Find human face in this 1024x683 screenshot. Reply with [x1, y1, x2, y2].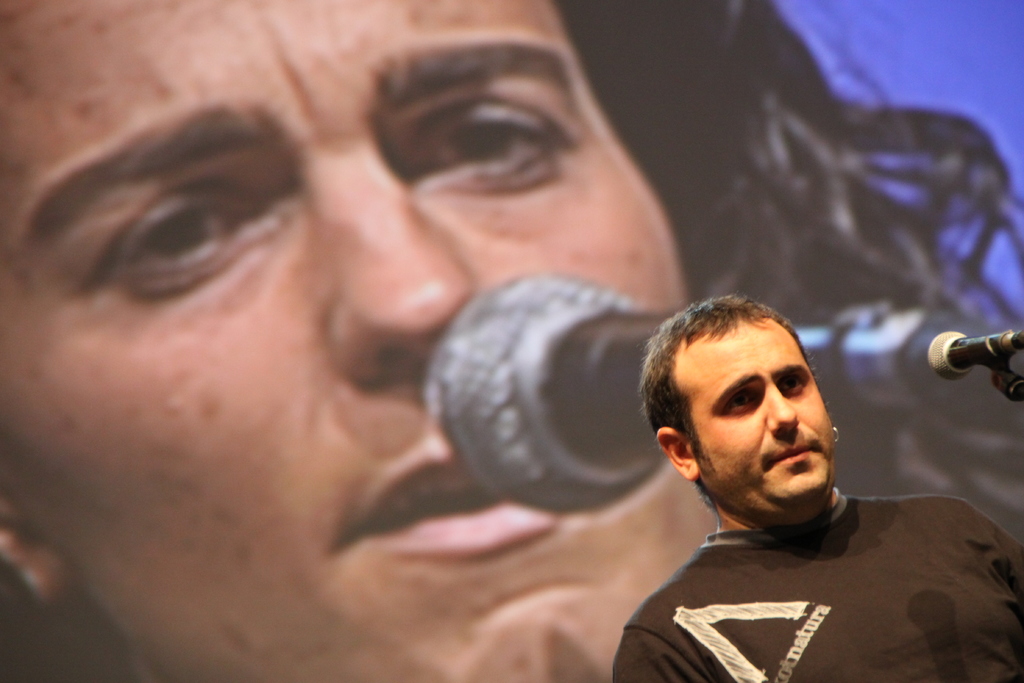
[677, 322, 837, 516].
